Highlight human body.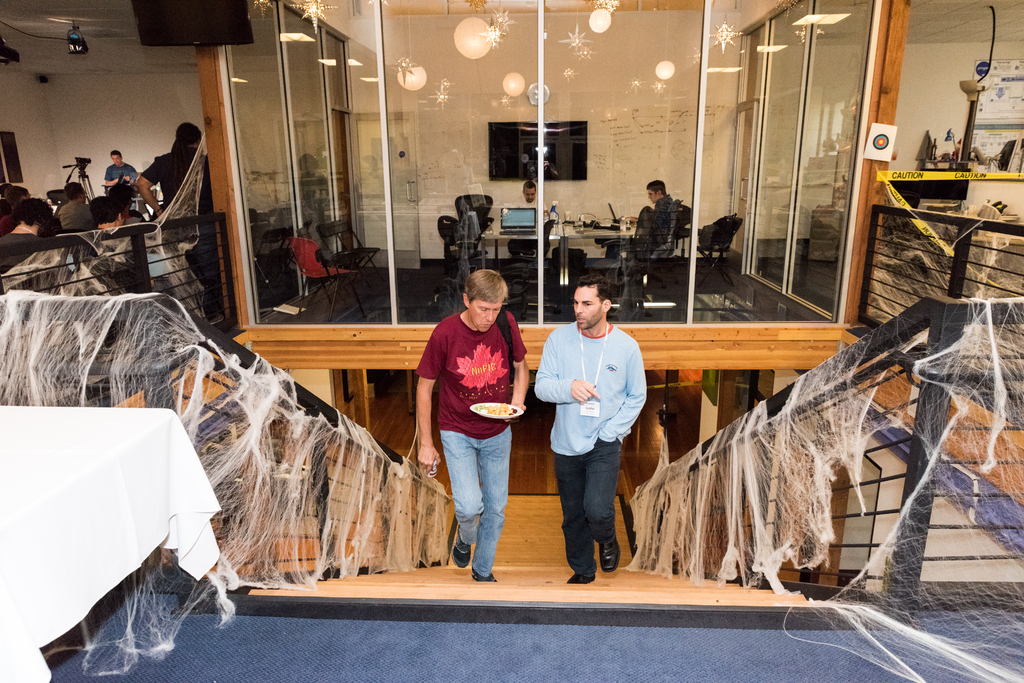
Highlighted region: region(422, 272, 529, 566).
